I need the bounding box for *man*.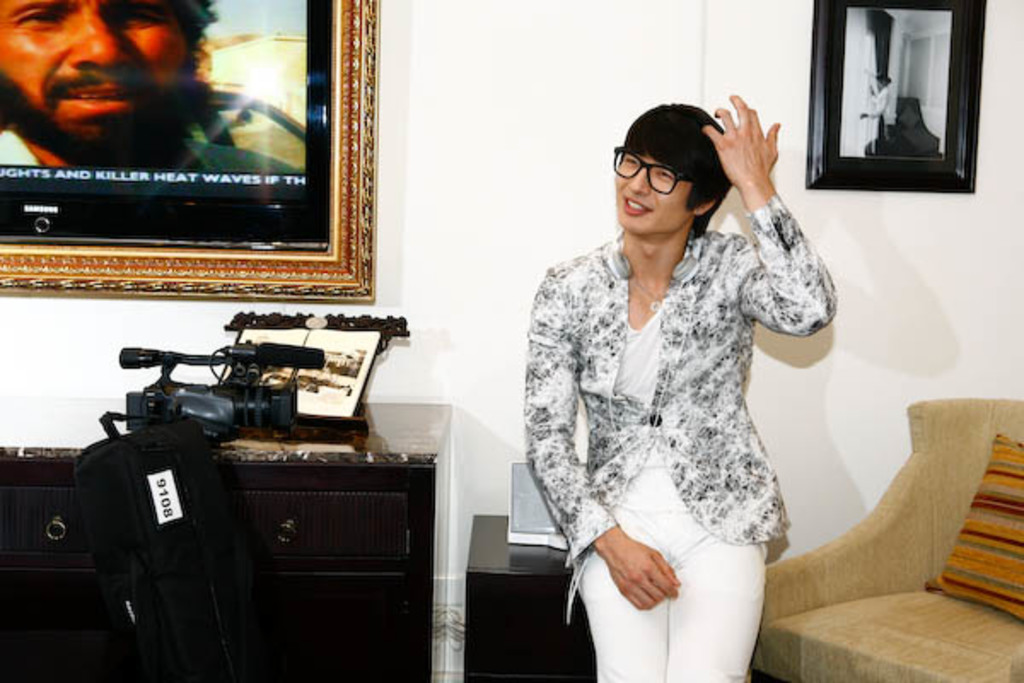
Here it is: box=[2, 29, 256, 164].
